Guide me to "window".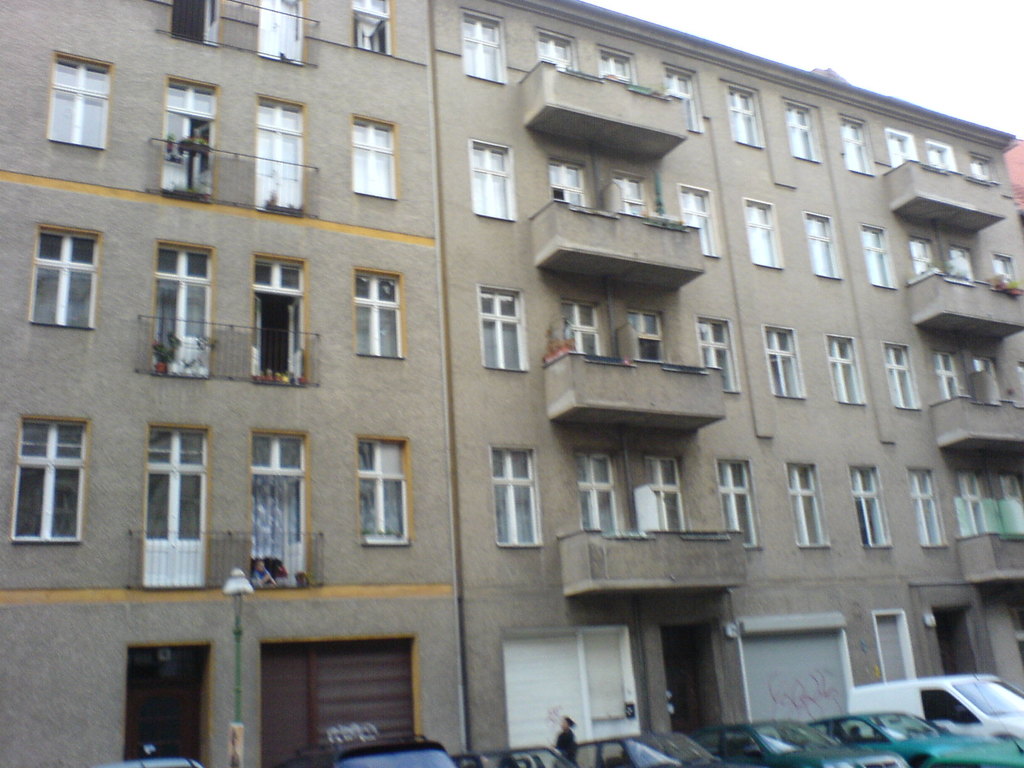
Guidance: l=351, t=438, r=410, b=545.
